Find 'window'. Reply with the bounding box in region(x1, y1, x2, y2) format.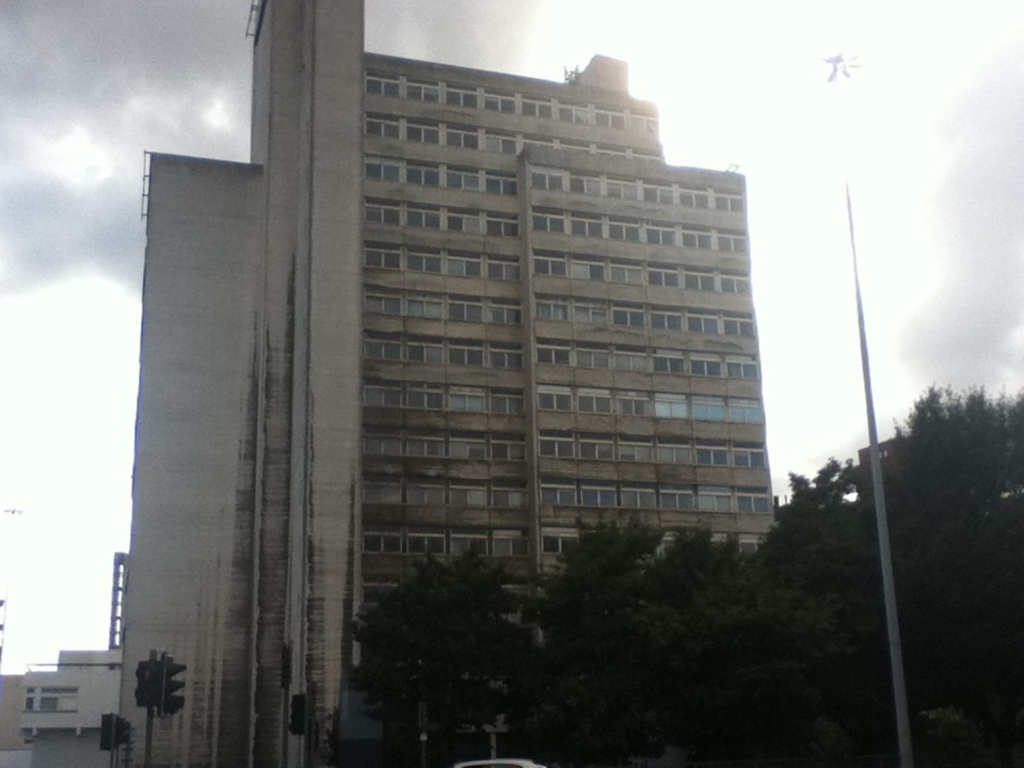
region(620, 441, 655, 460).
